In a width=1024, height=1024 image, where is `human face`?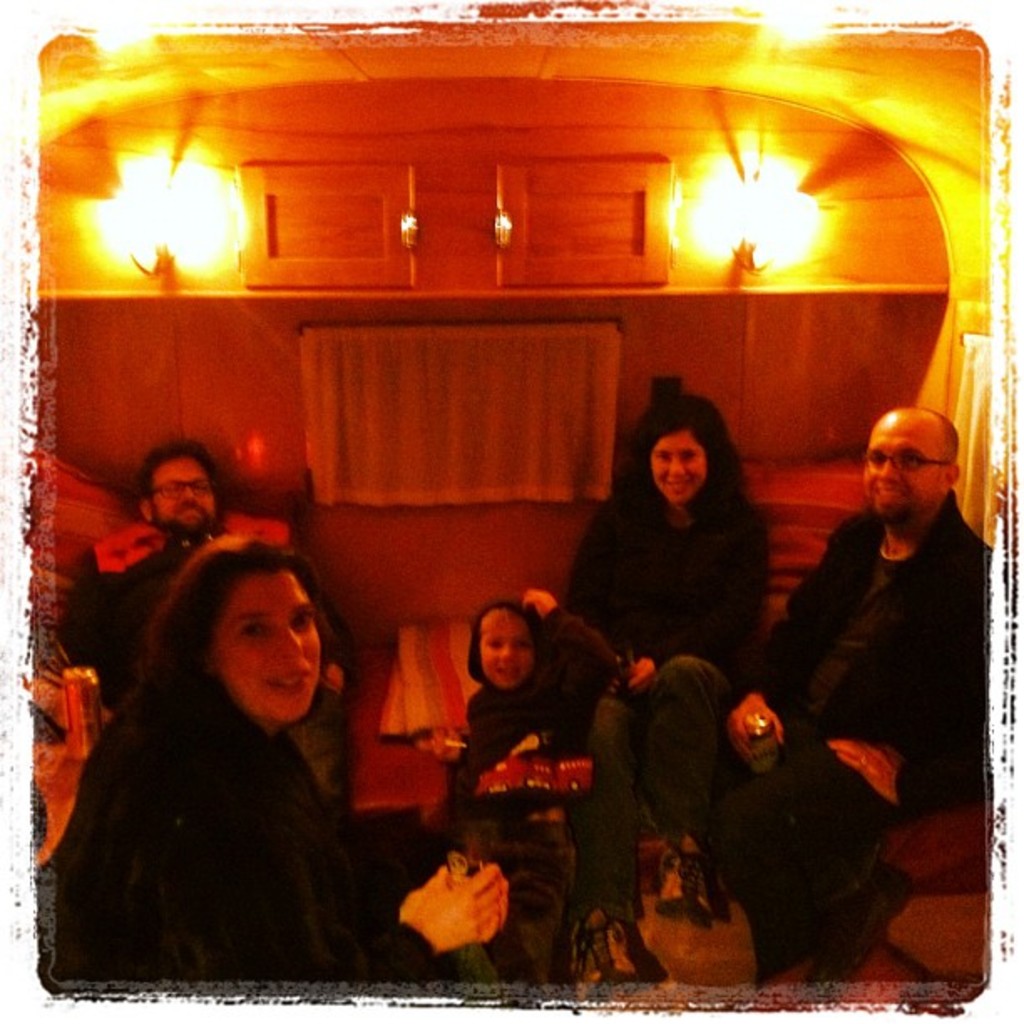
rect(221, 571, 320, 723).
